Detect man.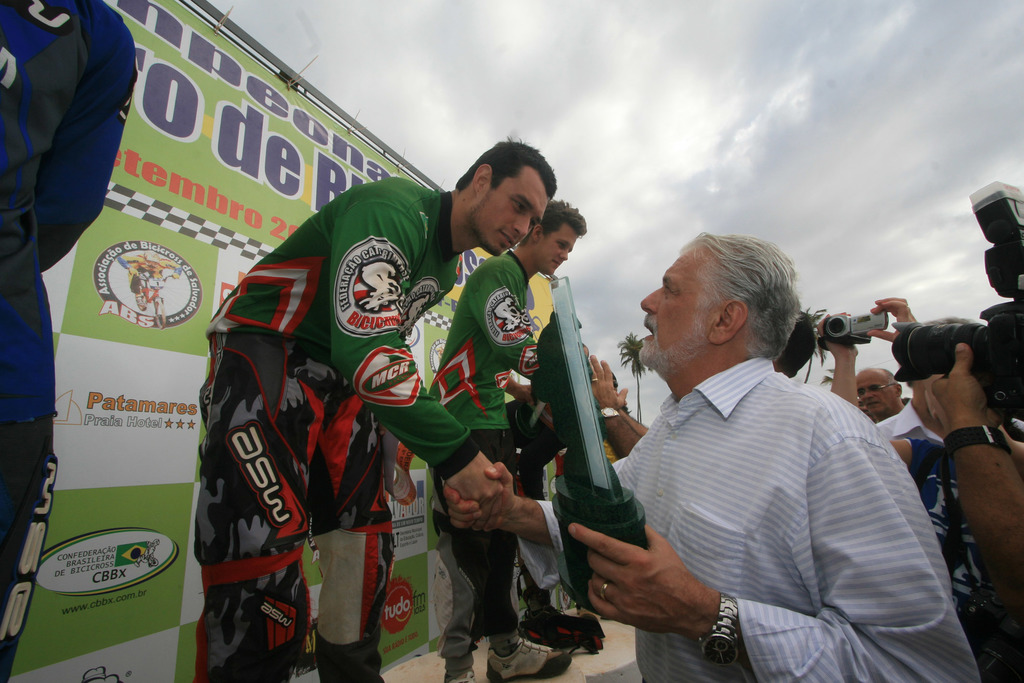
Detected at detection(194, 129, 511, 682).
